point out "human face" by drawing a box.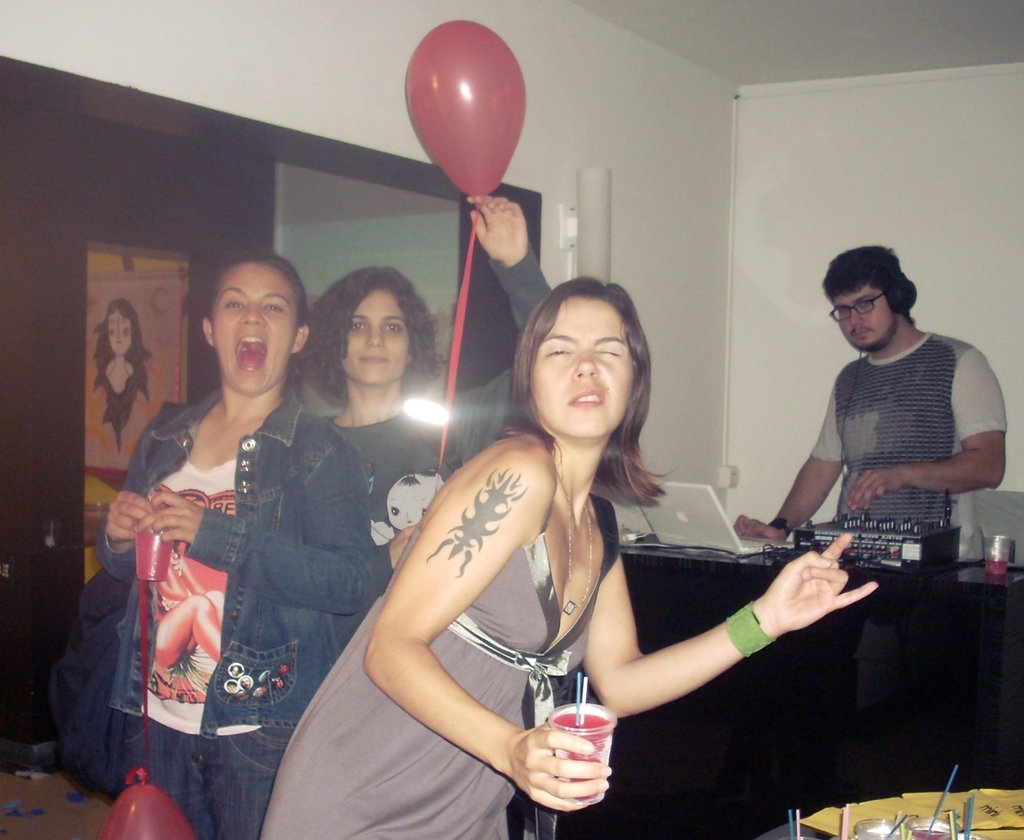
(530, 306, 636, 432).
